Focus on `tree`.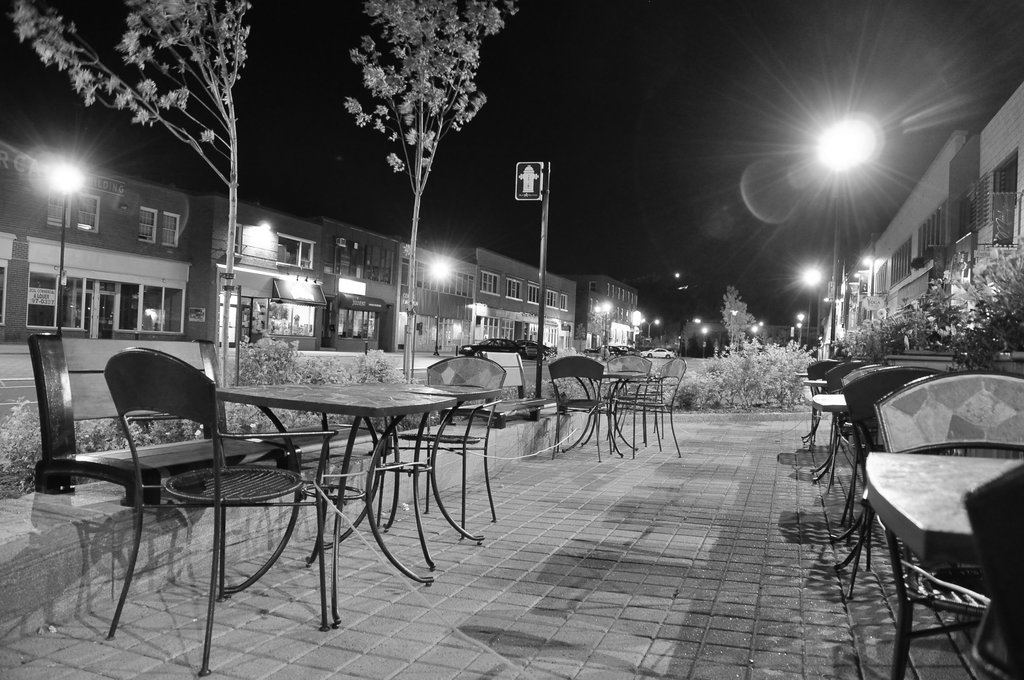
Focused at x1=344 y1=0 x2=522 y2=387.
